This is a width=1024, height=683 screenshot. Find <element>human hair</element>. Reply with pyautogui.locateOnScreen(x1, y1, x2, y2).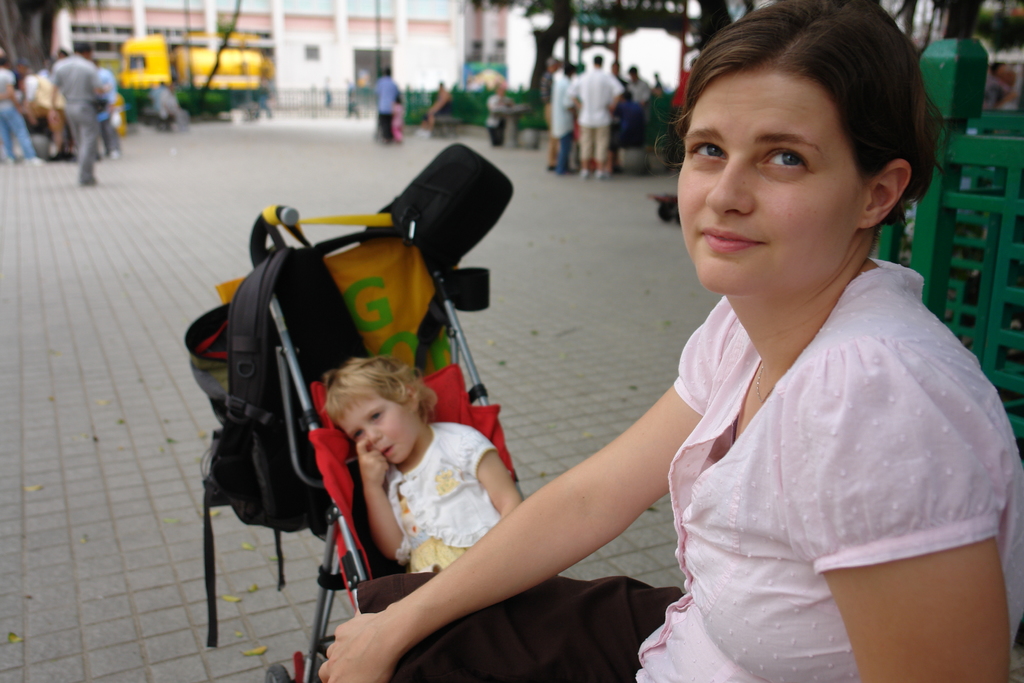
pyautogui.locateOnScreen(321, 357, 440, 424).
